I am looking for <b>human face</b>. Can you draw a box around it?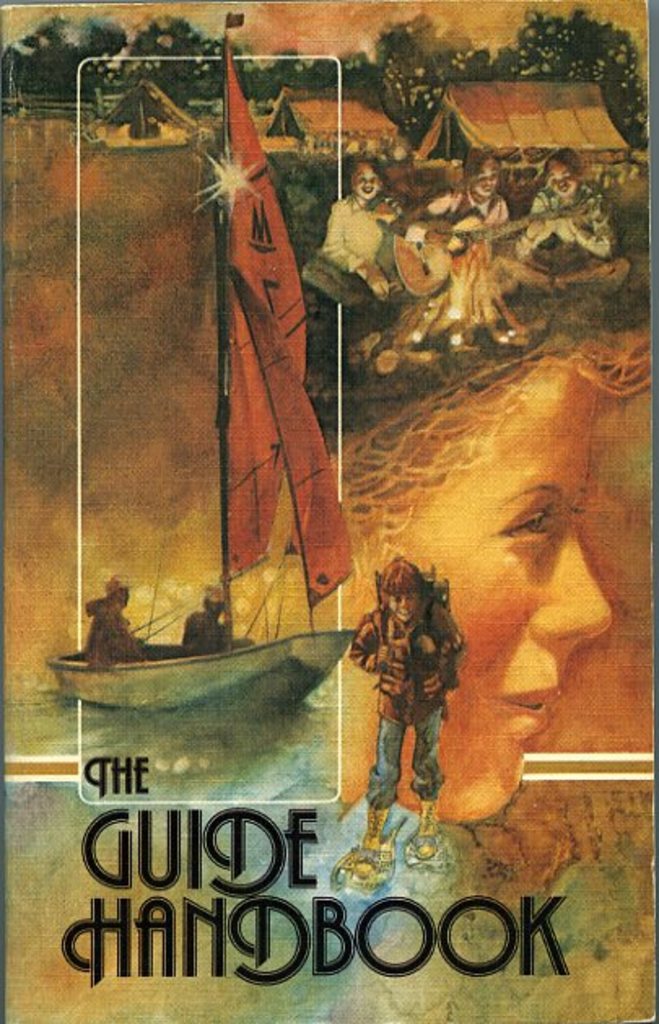
Sure, the bounding box is Rect(350, 163, 384, 199).
